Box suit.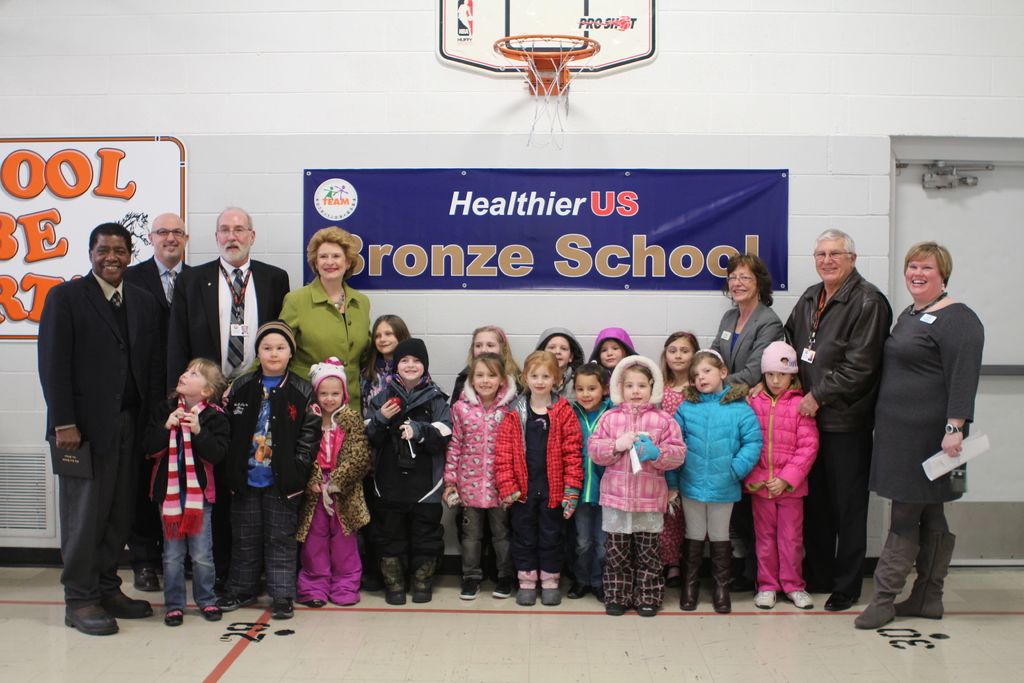
35/220/168/639.
